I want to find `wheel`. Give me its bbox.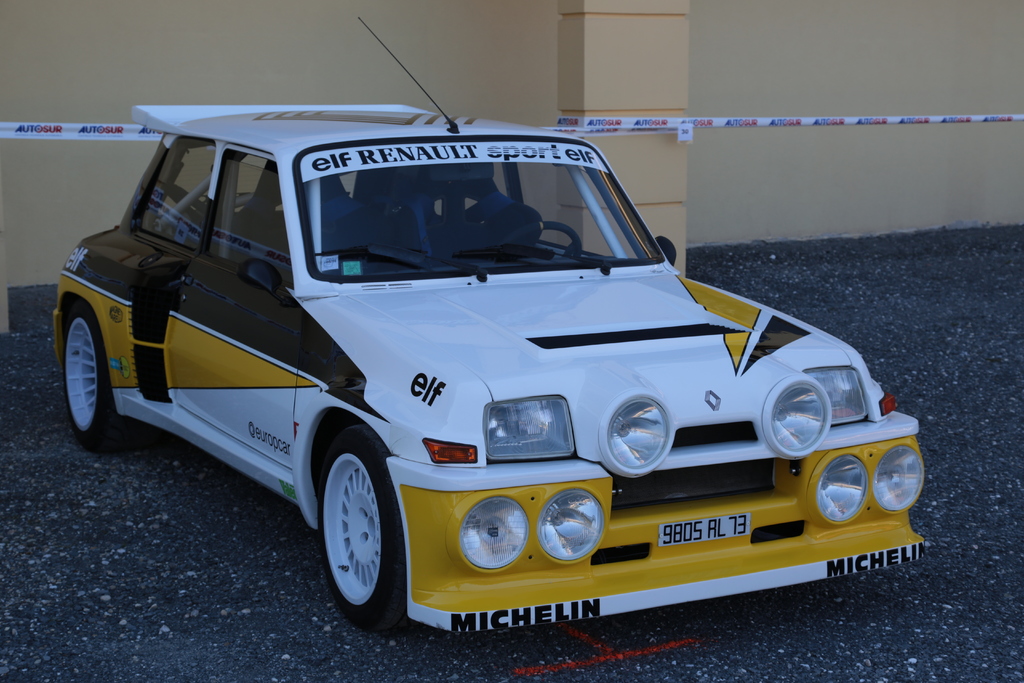
53:304:132:441.
